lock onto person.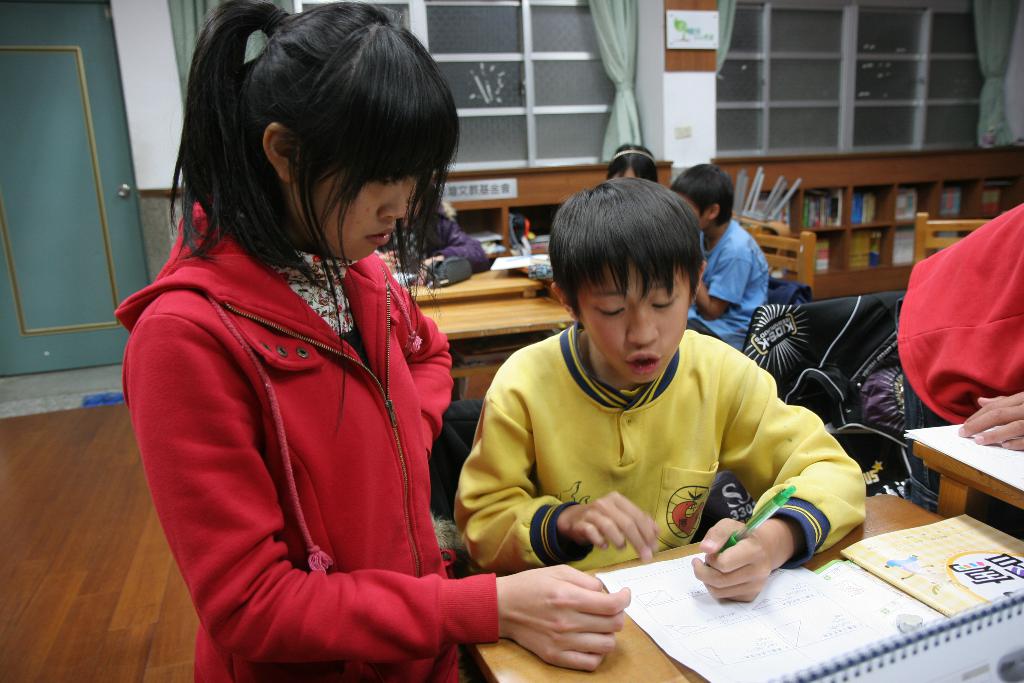
Locked: {"left": 669, "top": 160, "right": 772, "bottom": 358}.
